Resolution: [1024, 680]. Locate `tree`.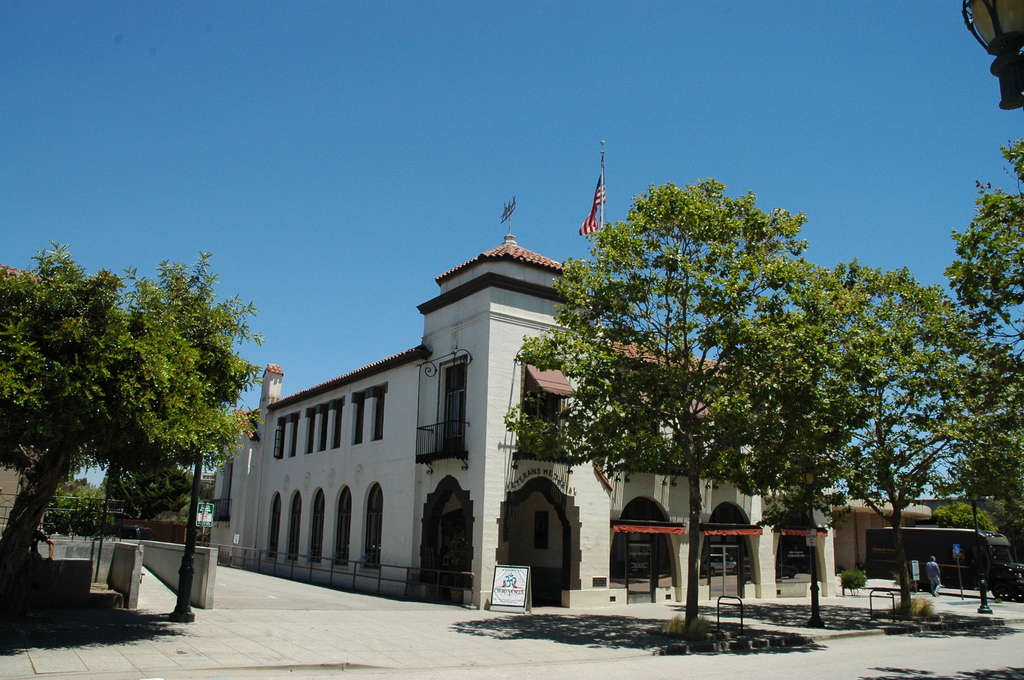
<region>13, 238, 254, 605</region>.
